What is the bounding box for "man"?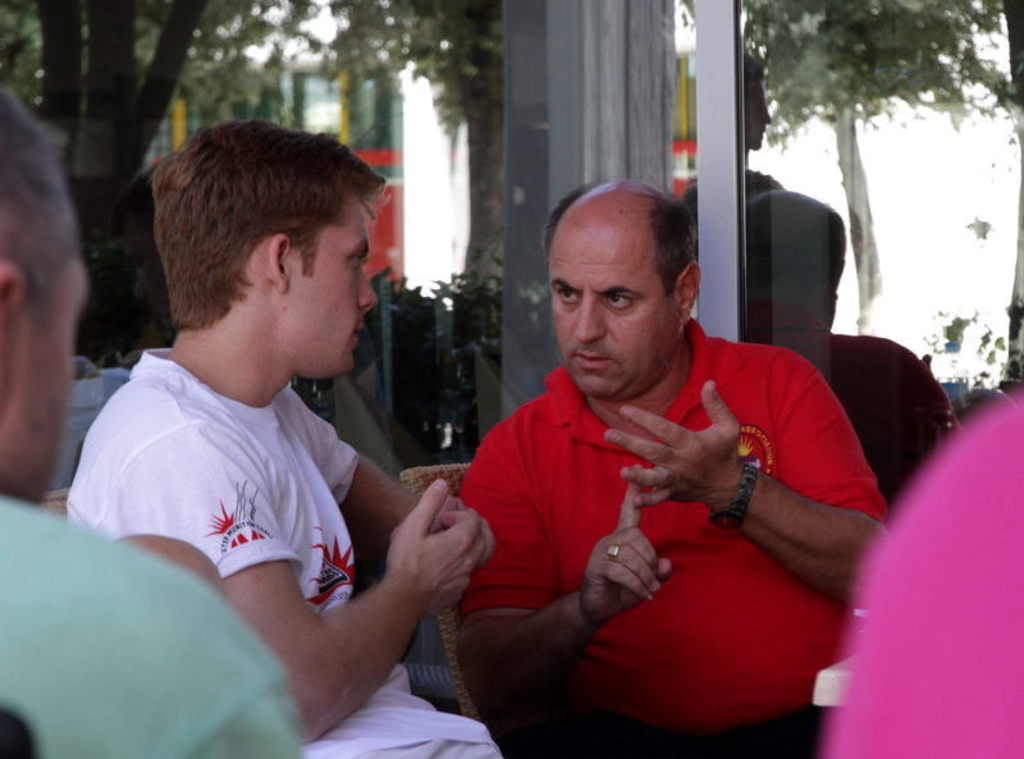
x1=443 y1=214 x2=883 y2=708.
